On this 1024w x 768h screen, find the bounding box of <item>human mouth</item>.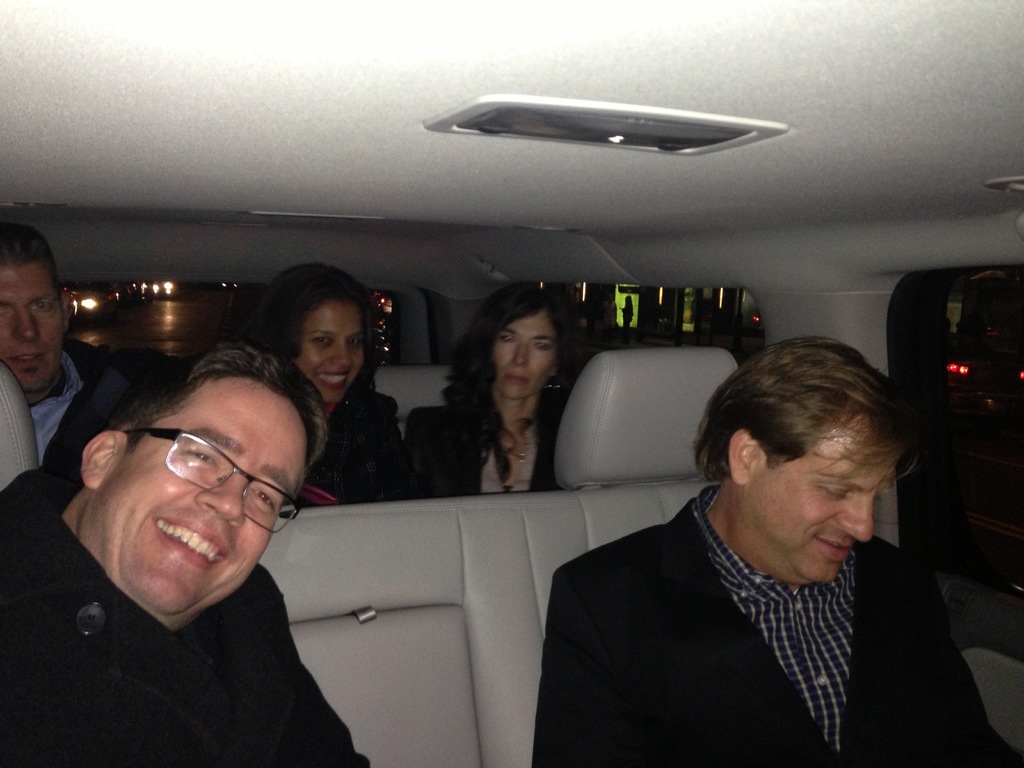
Bounding box: left=148, top=516, right=227, bottom=563.
